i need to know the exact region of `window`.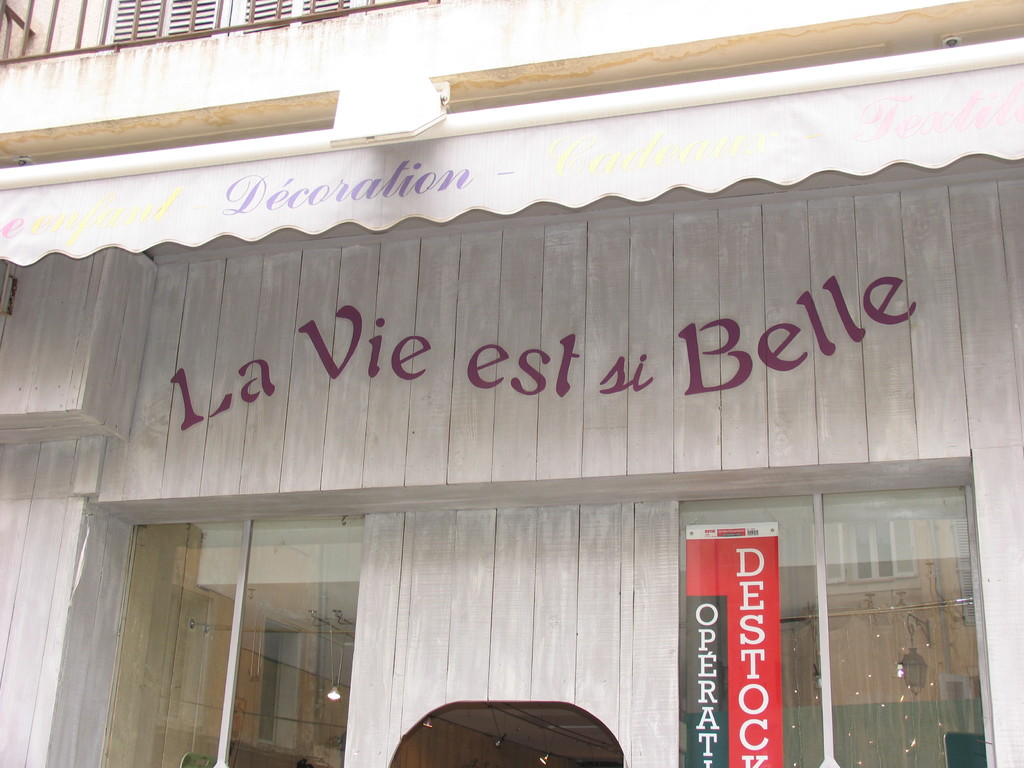
Region: 159, 0, 218, 35.
